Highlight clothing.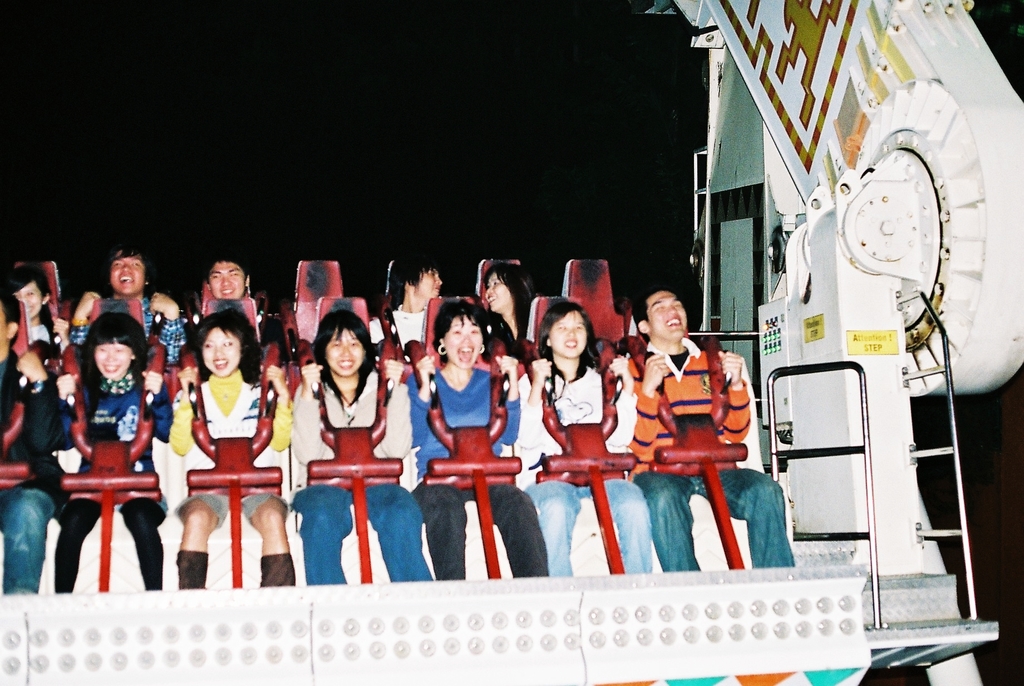
Highlighted region: crop(409, 362, 550, 573).
